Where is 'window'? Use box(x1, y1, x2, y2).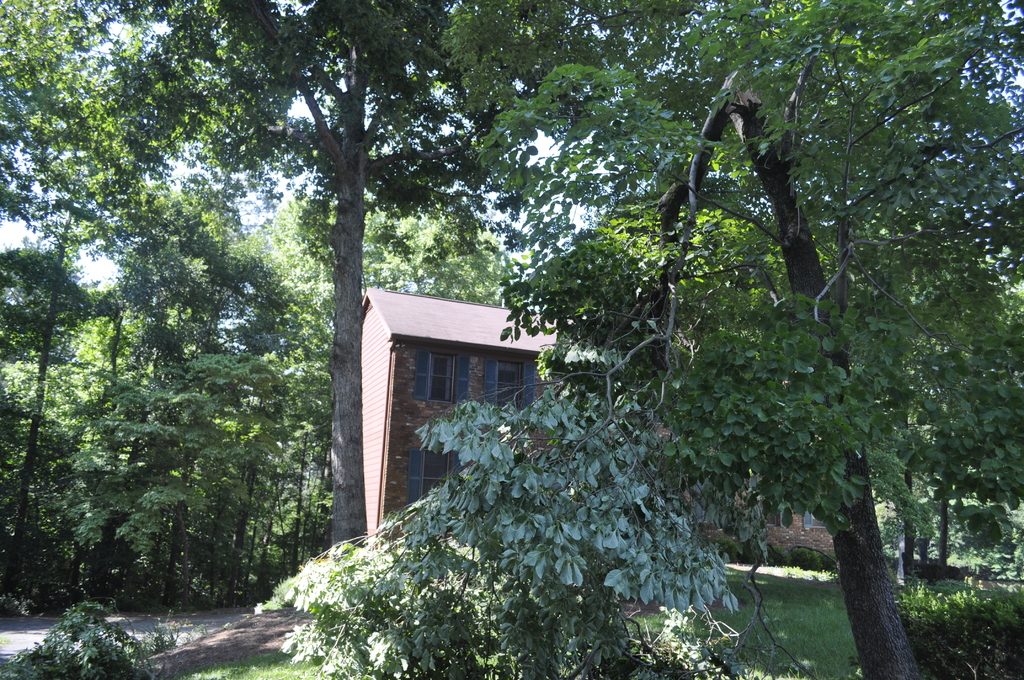
box(499, 358, 519, 410).
